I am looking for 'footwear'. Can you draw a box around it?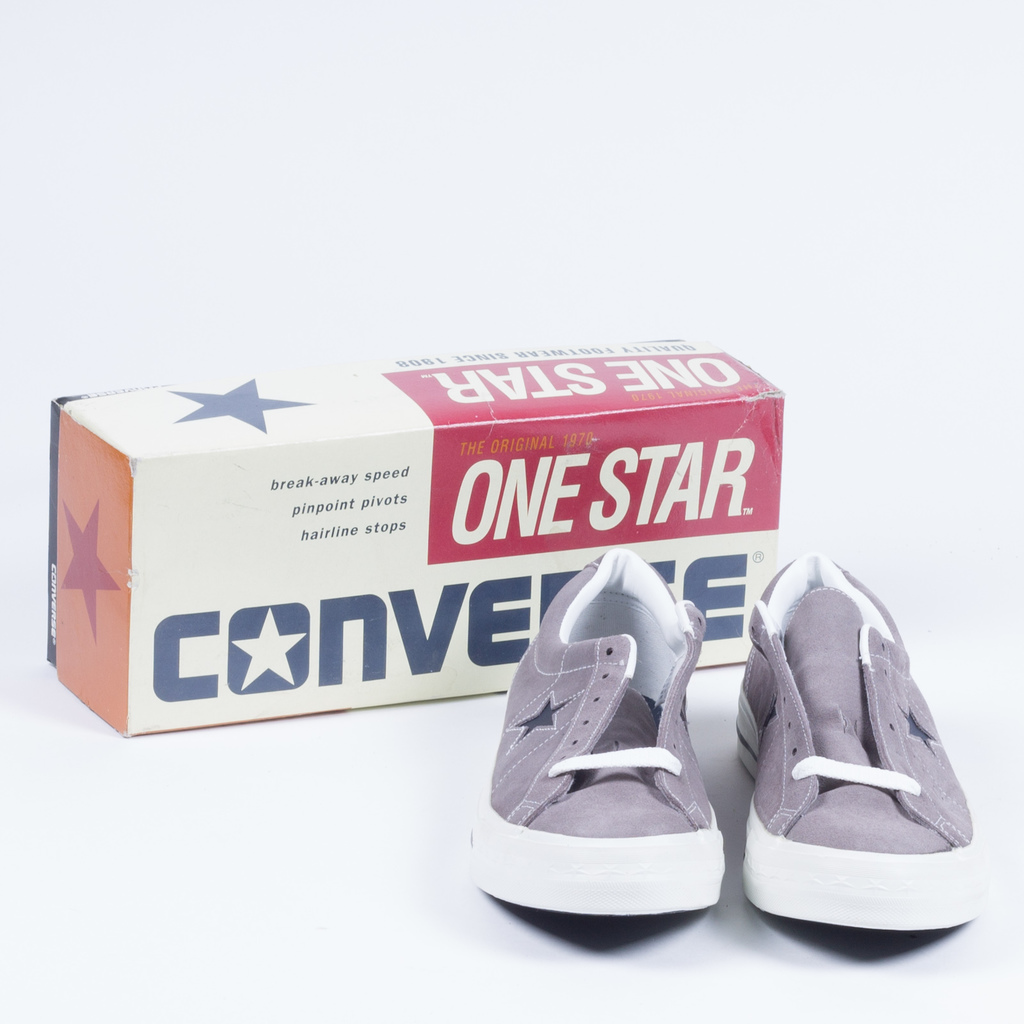
Sure, the bounding box is 467 547 728 918.
